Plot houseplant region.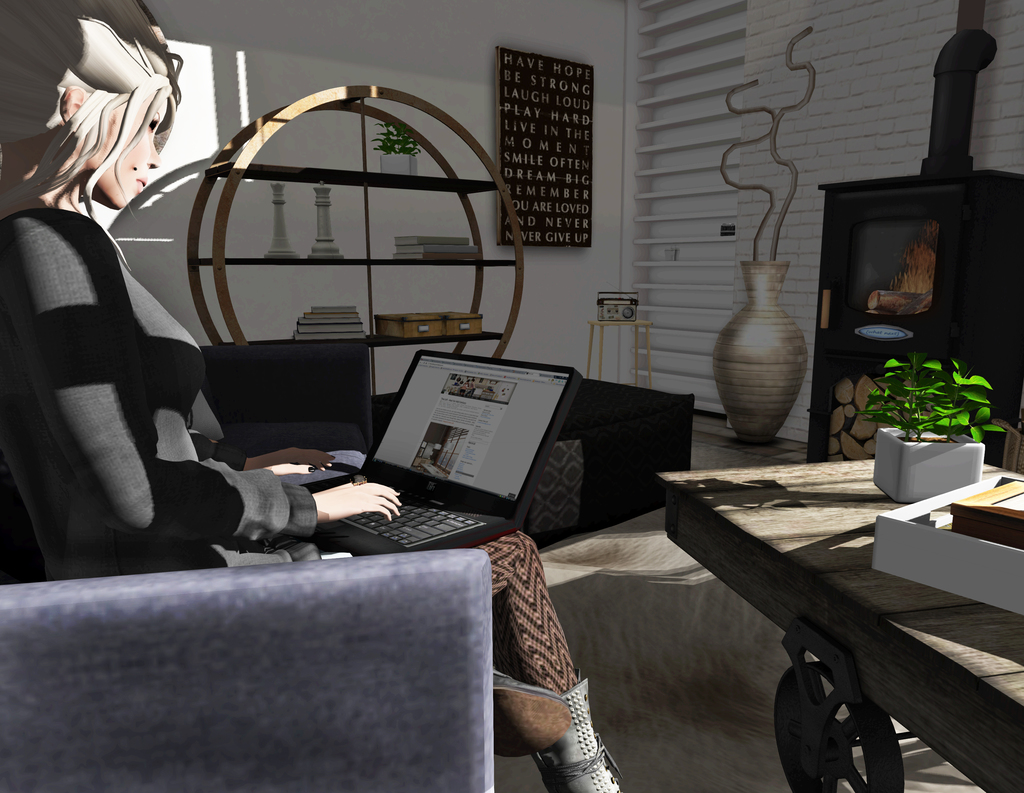
Plotted at box=[852, 345, 1008, 504].
